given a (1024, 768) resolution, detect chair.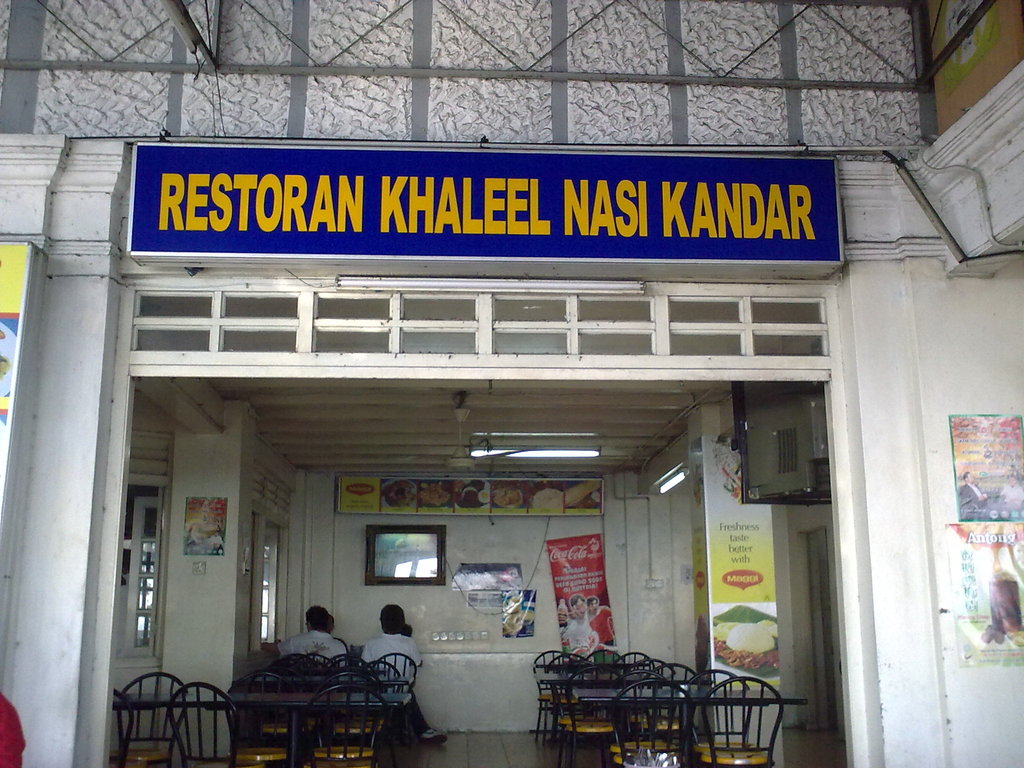
bbox=[535, 651, 595, 766].
